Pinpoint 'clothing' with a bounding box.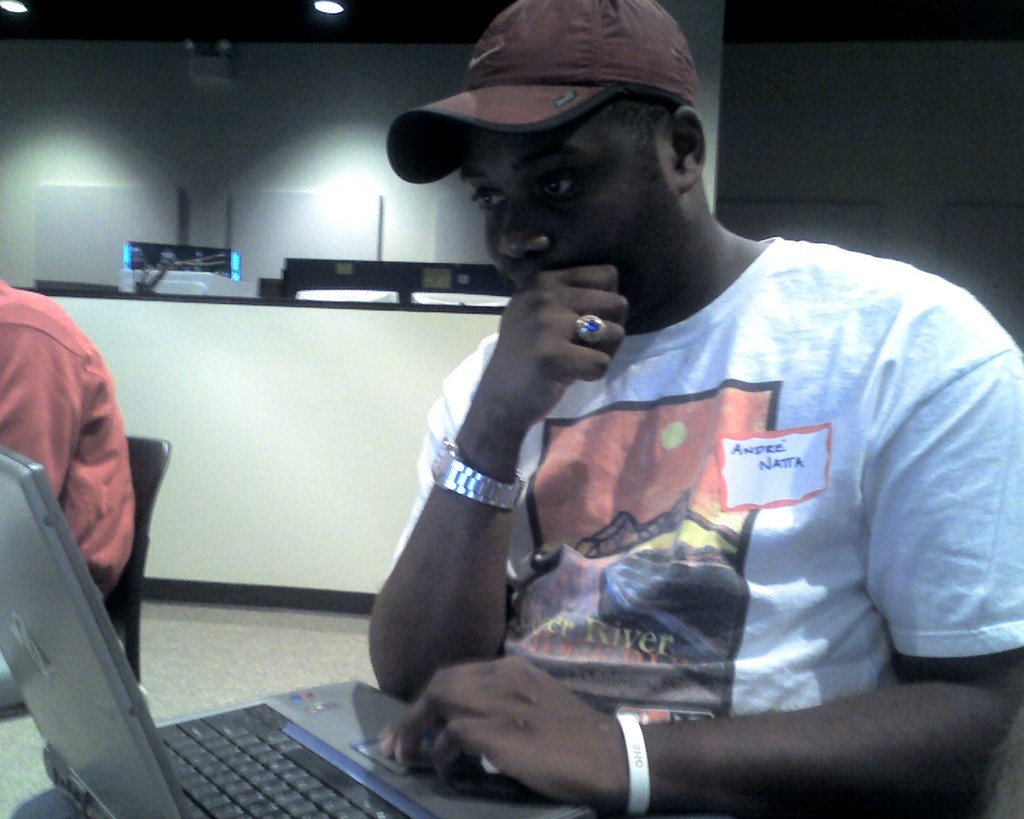
box(0, 285, 136, 608).
